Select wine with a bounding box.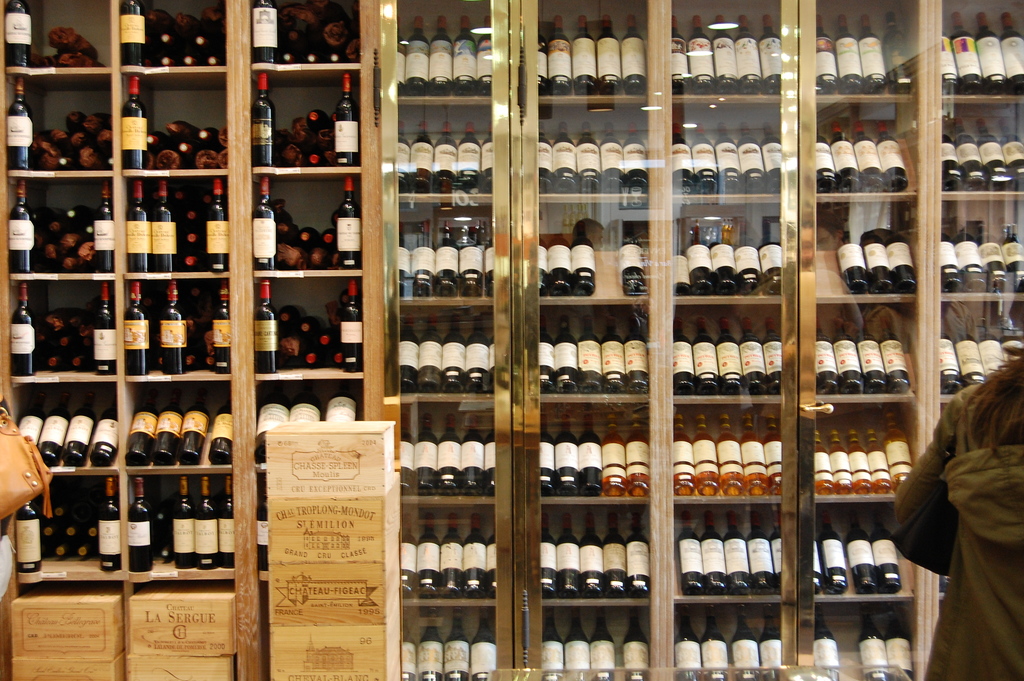
541,608,561,680.
